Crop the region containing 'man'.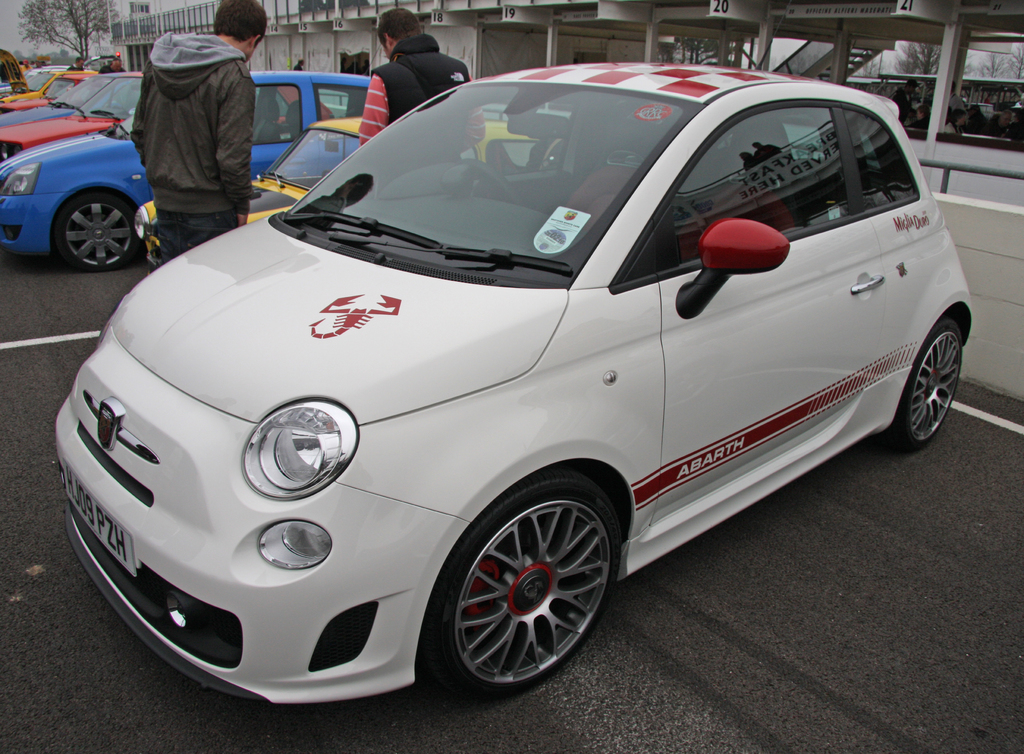
Crop region: <region>113, 9, 266, 238</region>.
